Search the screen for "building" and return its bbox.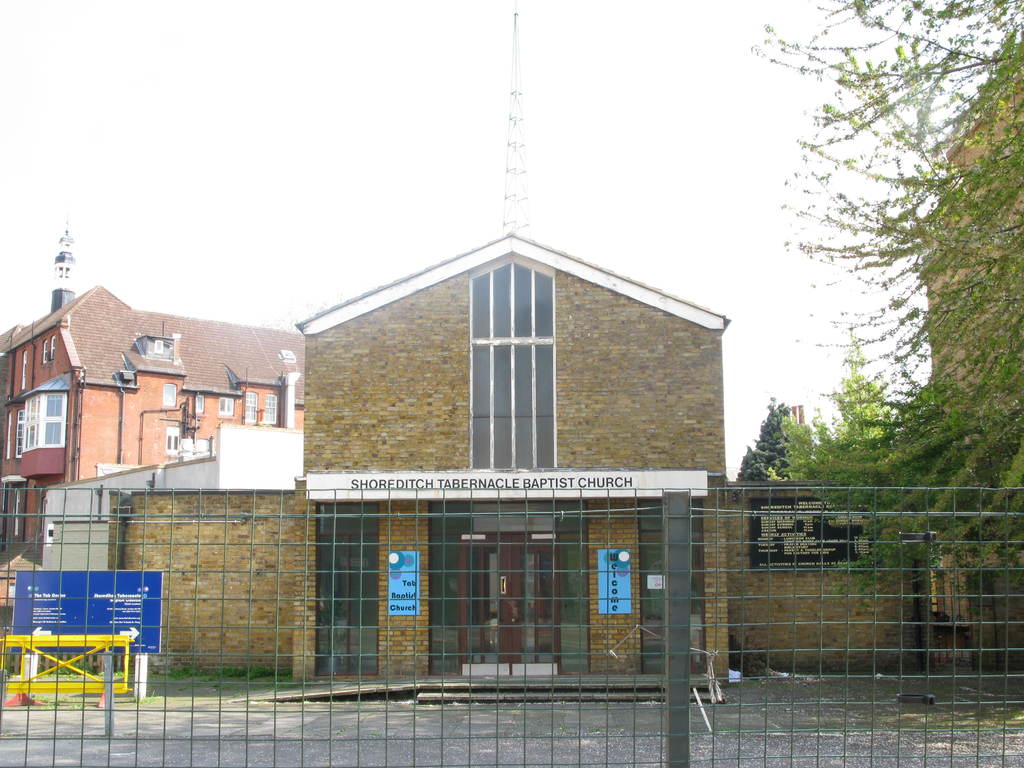
Found: [left=121, top=229, right=728, bottom=680].
